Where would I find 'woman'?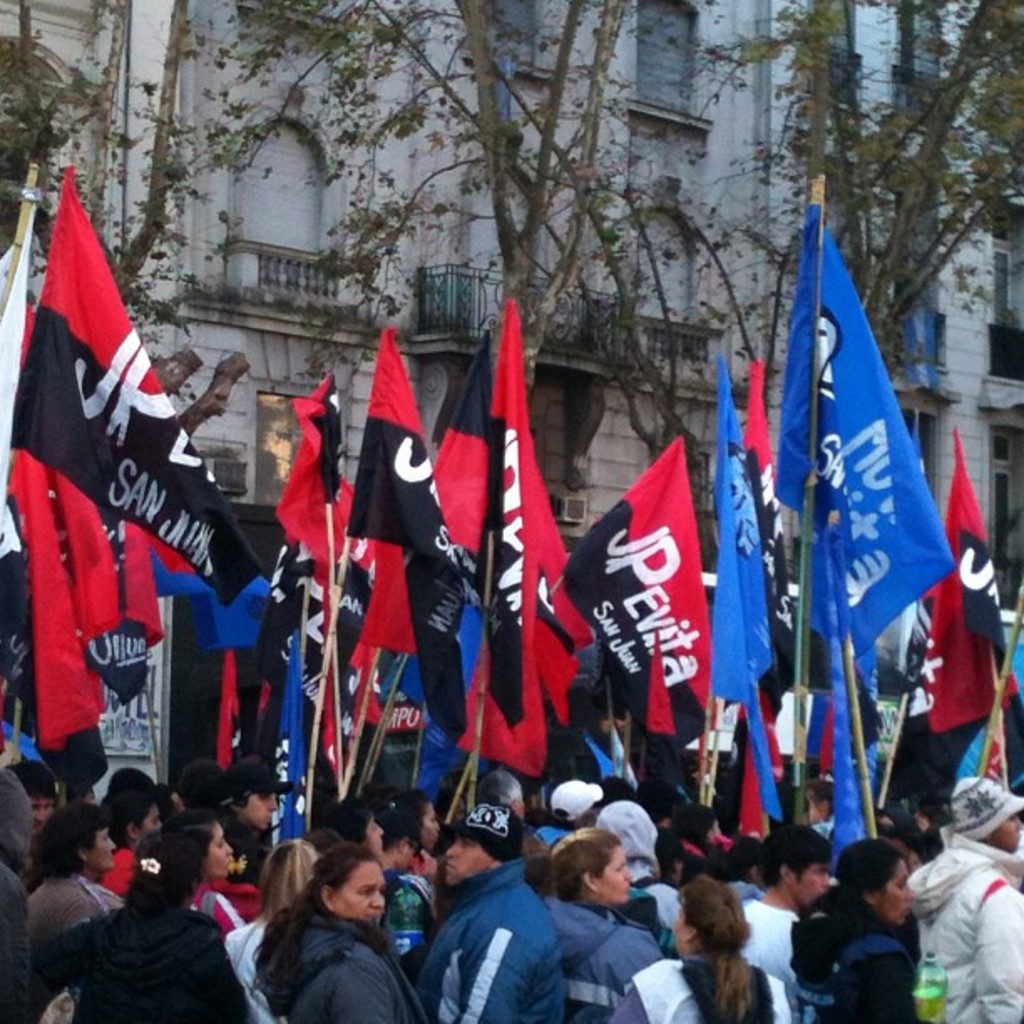
At <bbox>236, 832, 462, 1009</bbox>.
